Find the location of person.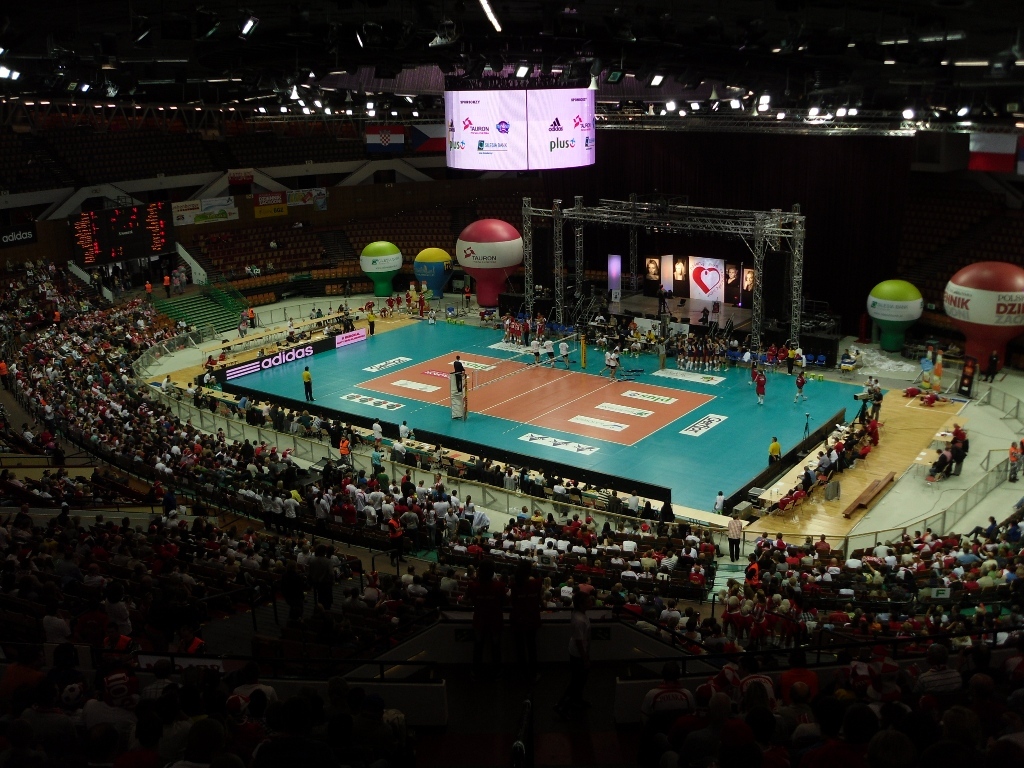
Location: 384:307:385:317.
